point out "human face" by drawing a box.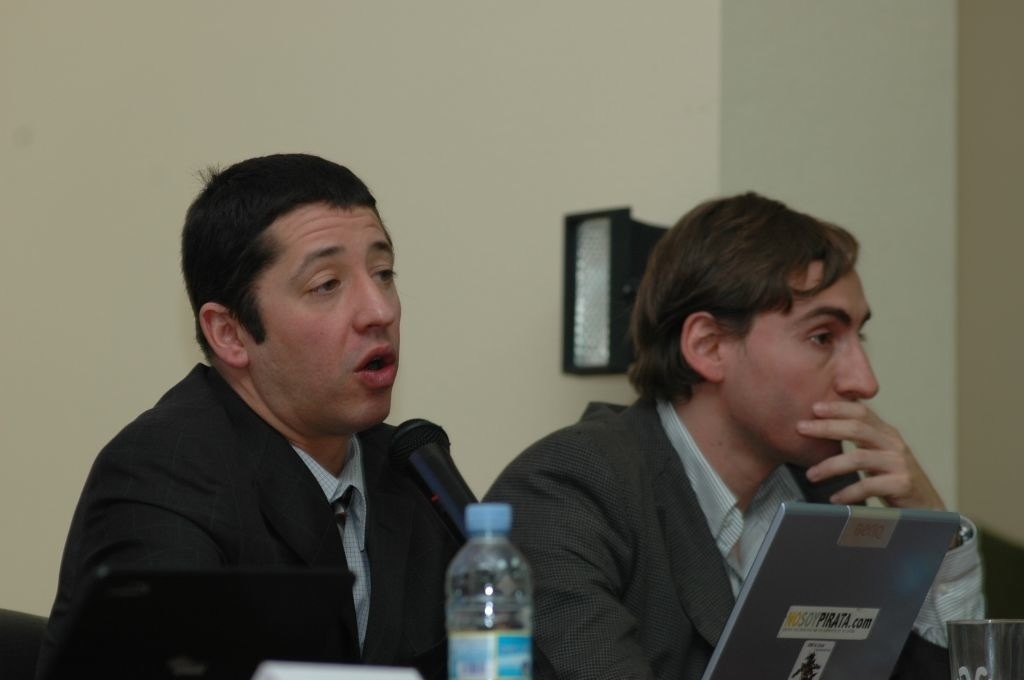
bbox(247, 207, 402, 429).
